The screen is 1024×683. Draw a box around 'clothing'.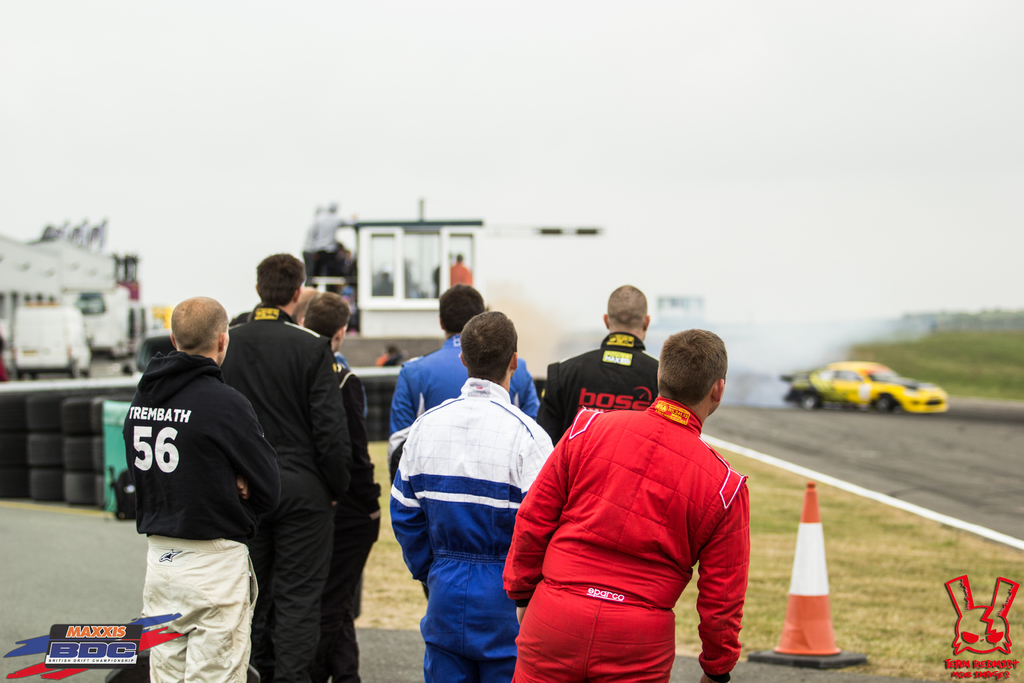
<bbox>311, 194, 357, 295</bbox>.
